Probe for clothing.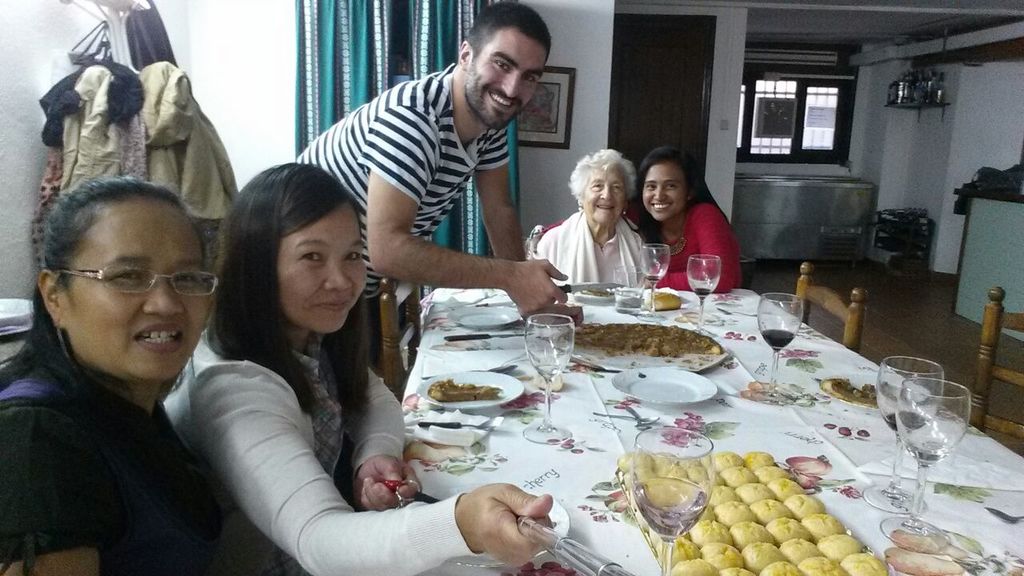
Probe result: bbox(174, 312, 482, 575).
